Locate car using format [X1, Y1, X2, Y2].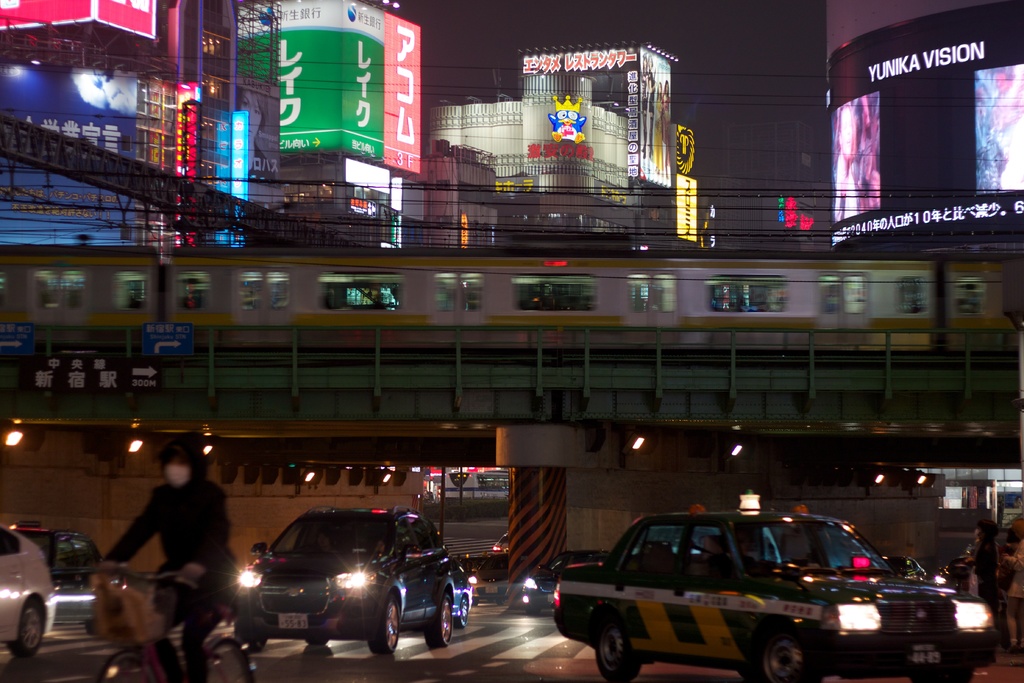
[0, 523, 56, 657].
